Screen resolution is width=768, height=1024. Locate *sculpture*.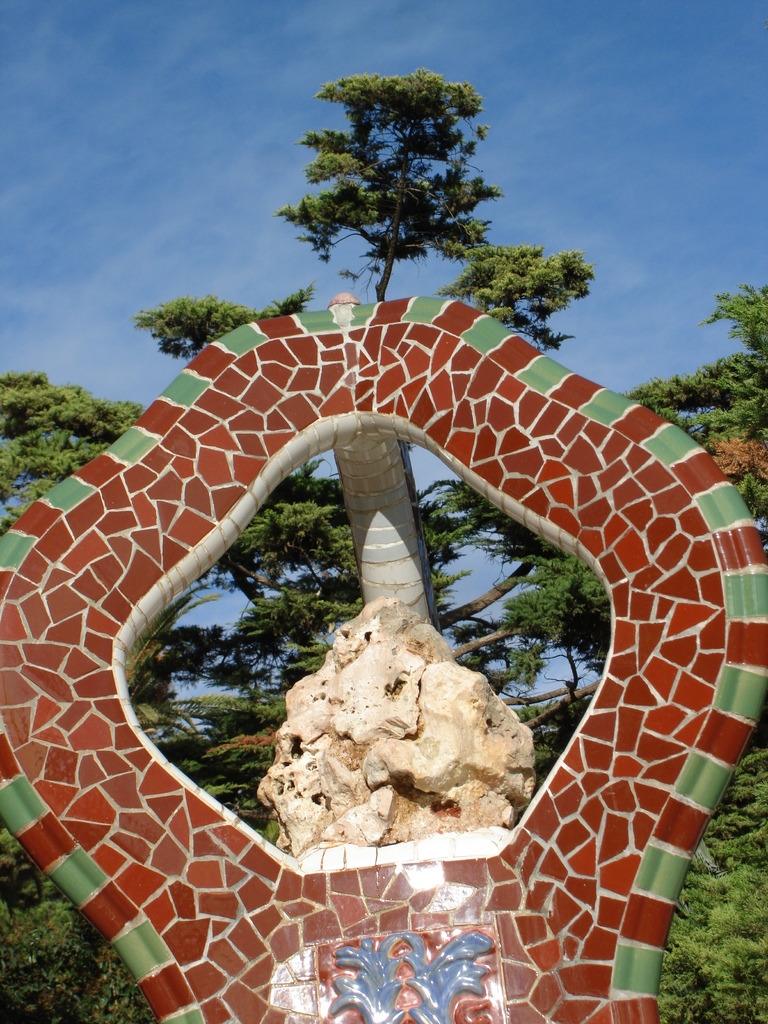
0 286 767 1023.
